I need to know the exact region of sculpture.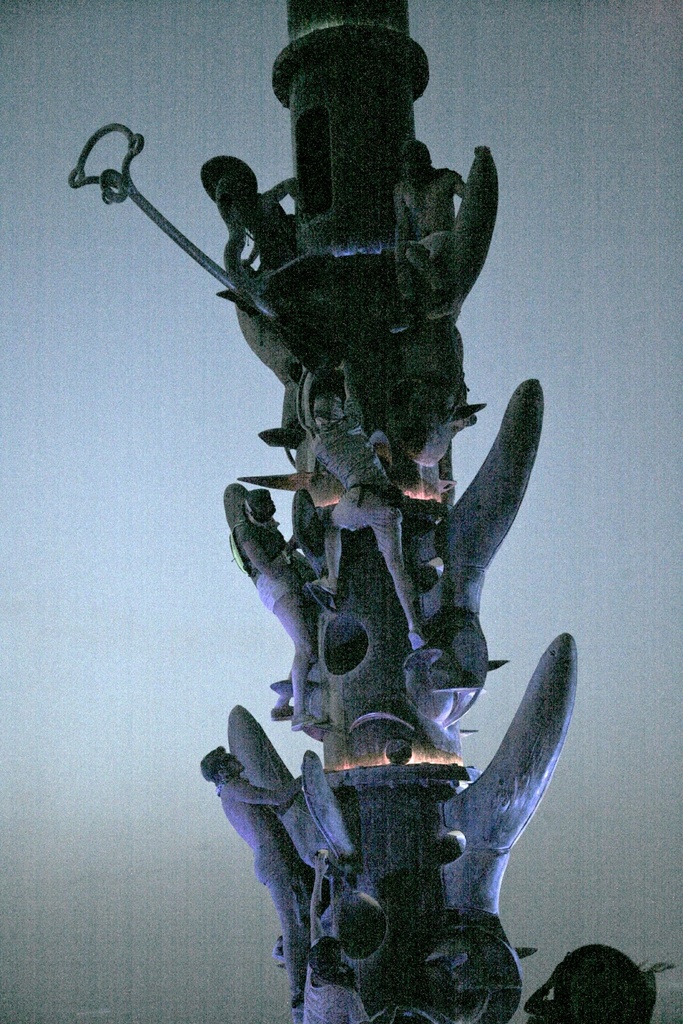
Region: box(218, 486, 316, 731).
